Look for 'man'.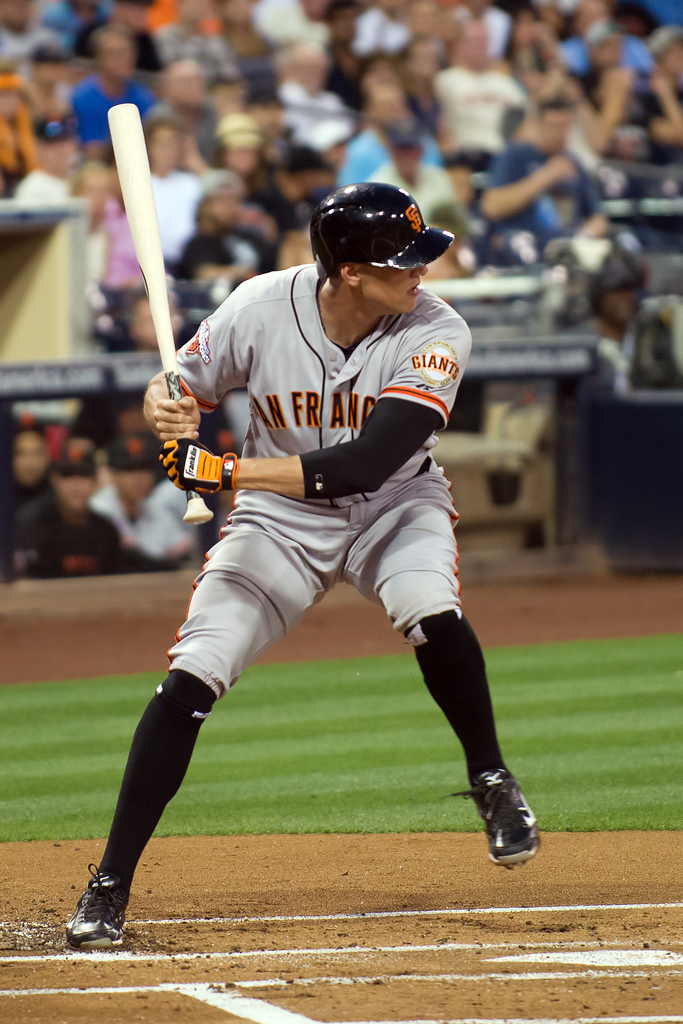
Found: [339,74,456,189].
